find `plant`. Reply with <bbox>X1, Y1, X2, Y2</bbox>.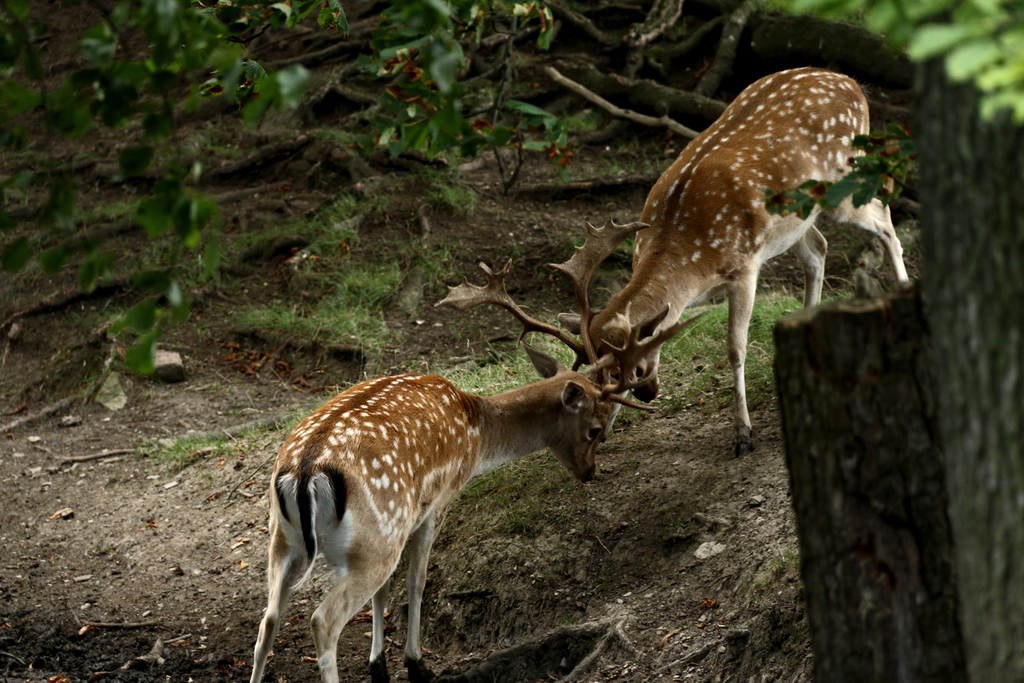
<bbox>128, 287, 881, 535</bbox>.
